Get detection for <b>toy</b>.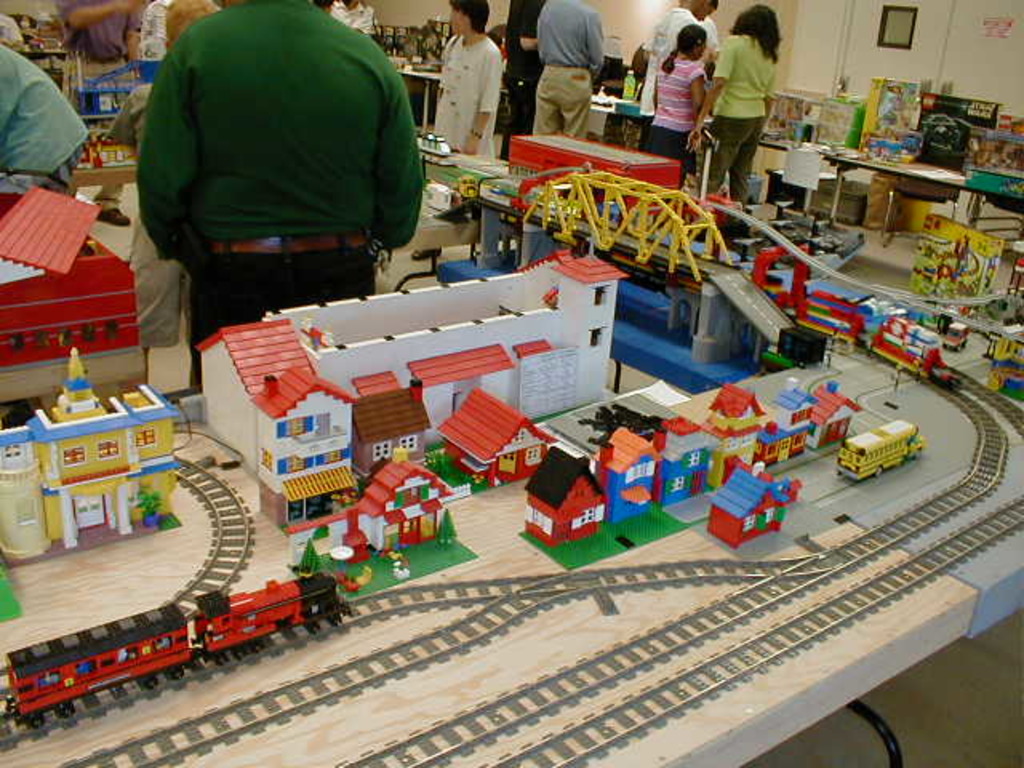
Detection: bbox=[856, 312, 955, 379].
